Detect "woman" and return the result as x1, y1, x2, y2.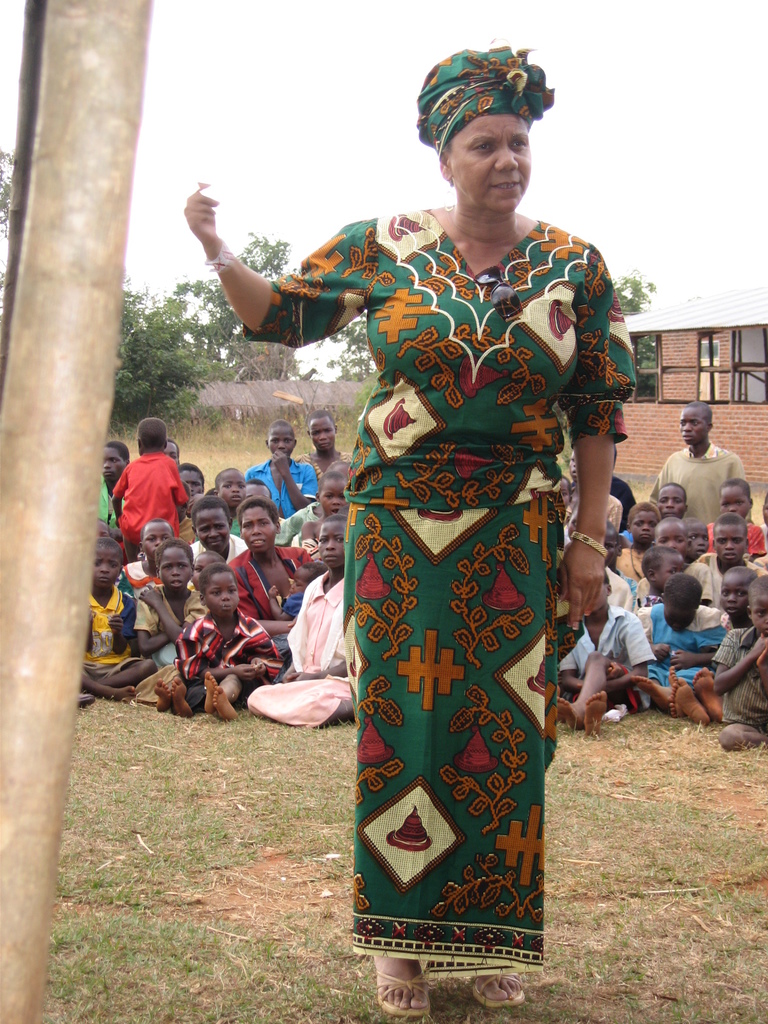
245, 74, 636, 989.
